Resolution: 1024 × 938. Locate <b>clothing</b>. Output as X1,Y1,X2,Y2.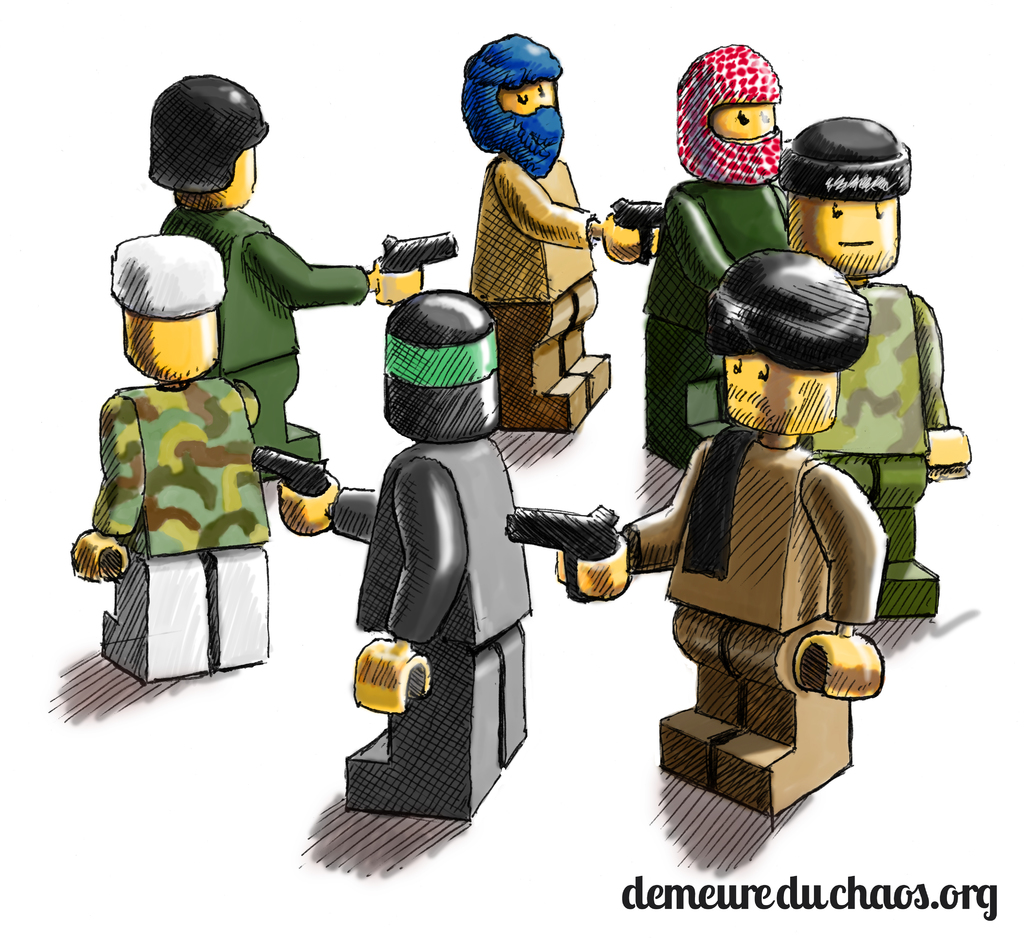
468,148,598,307.
